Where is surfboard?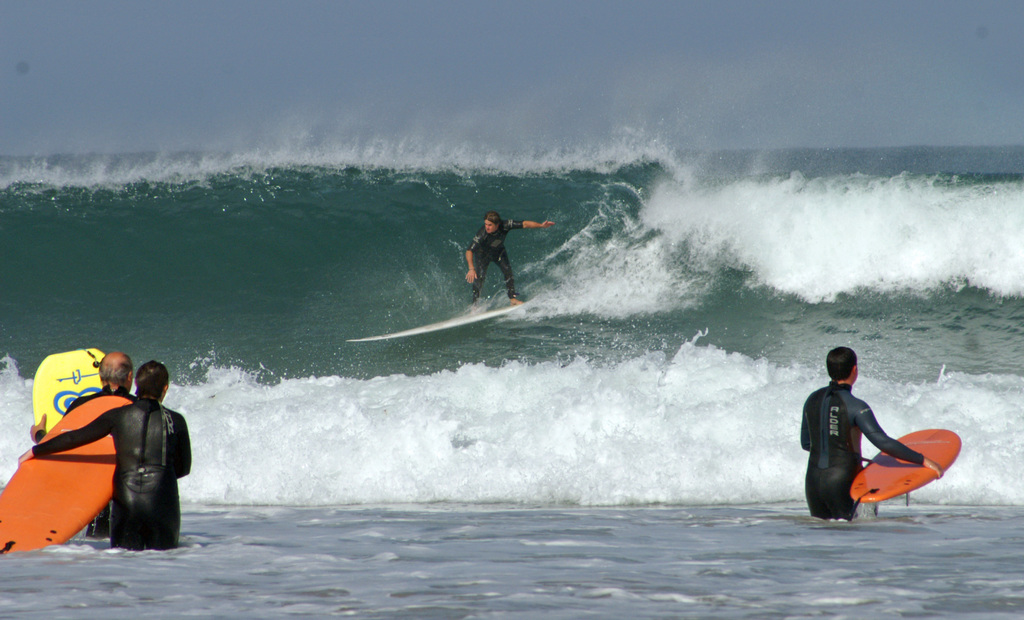
{"x1": 851, "y1": 430, "x2": 960, "y2": 505}.
